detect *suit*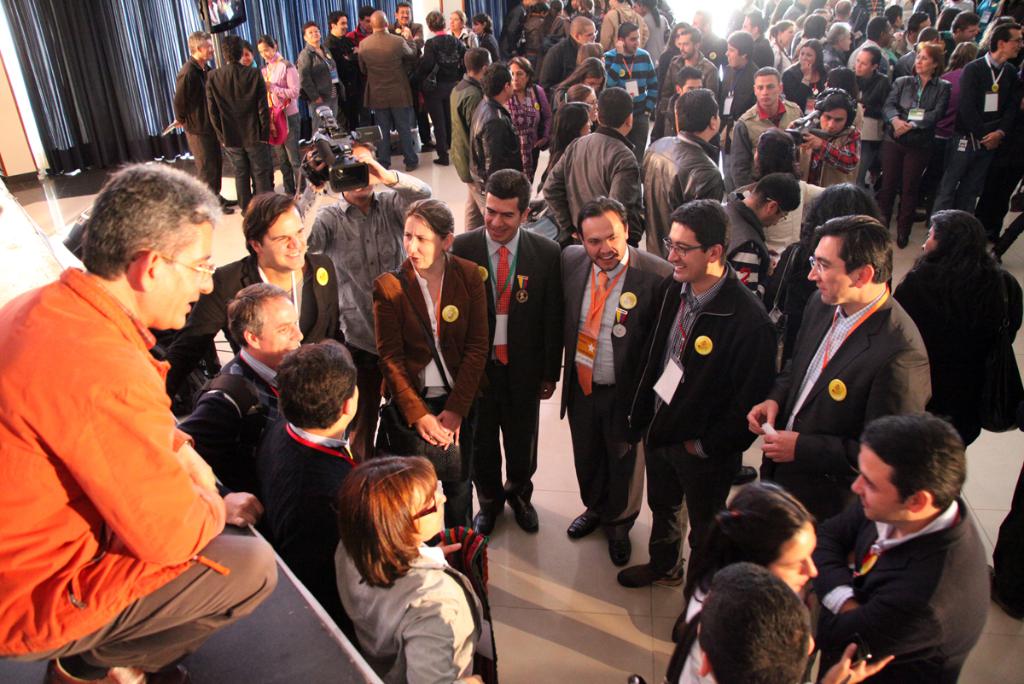
locate(765, 280, 933, 522)
